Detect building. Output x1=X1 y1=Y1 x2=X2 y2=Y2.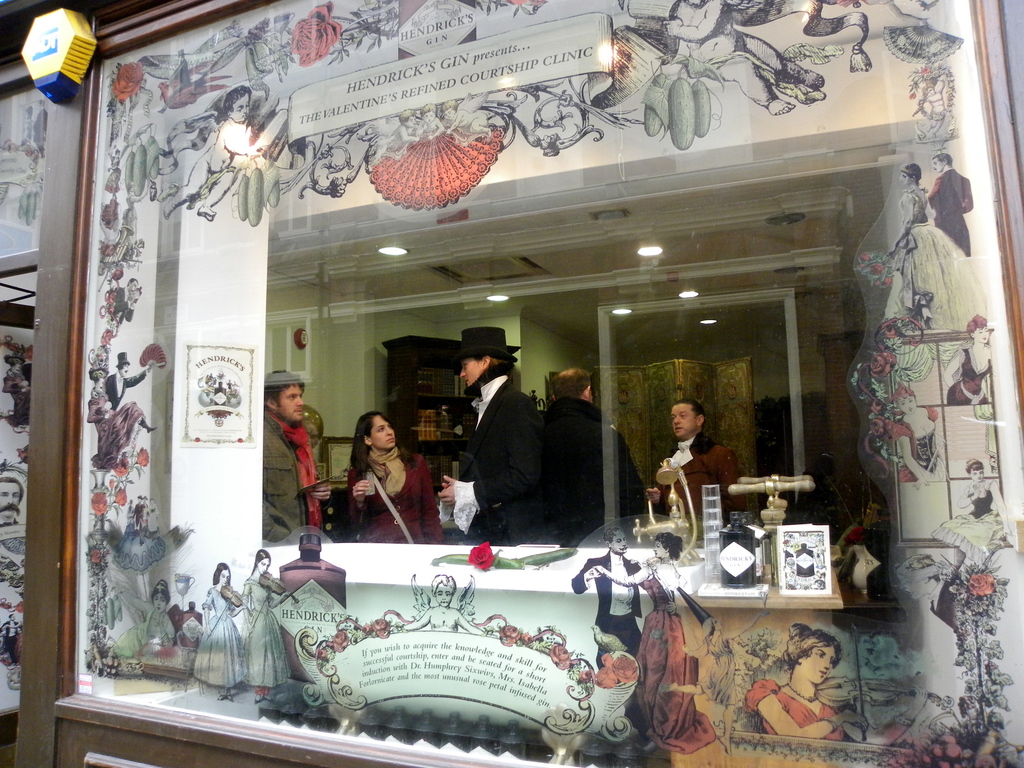
x1=0 y1=0 x2=1023 y2=764.
